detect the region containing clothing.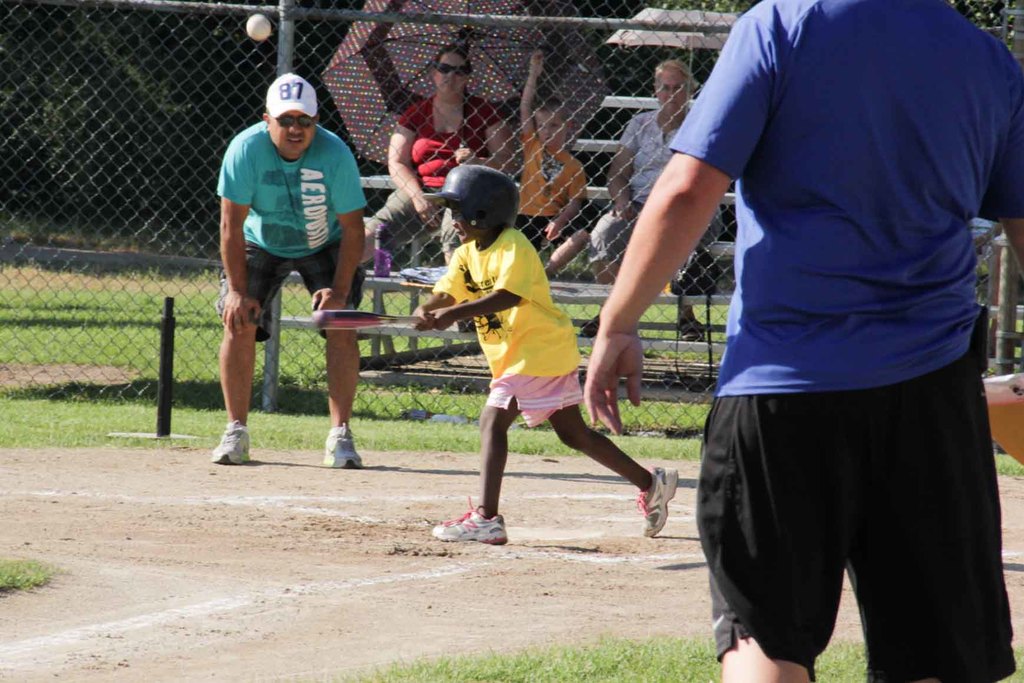
left=435, top=226, right=595, bottom=414.
